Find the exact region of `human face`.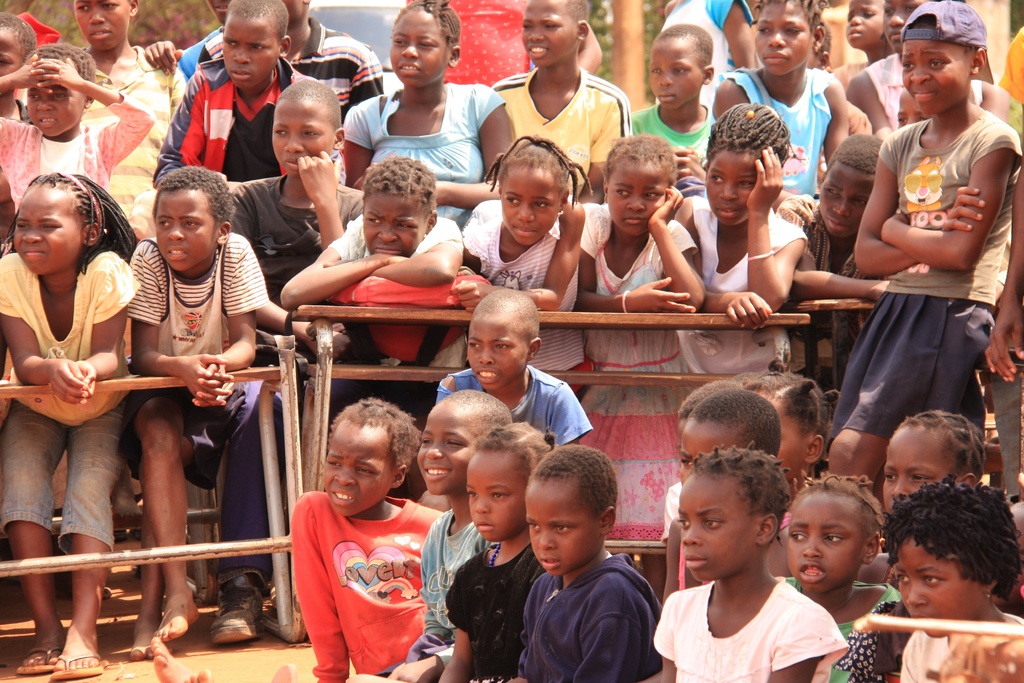
Exact region: [527, 482, 595, 576].
